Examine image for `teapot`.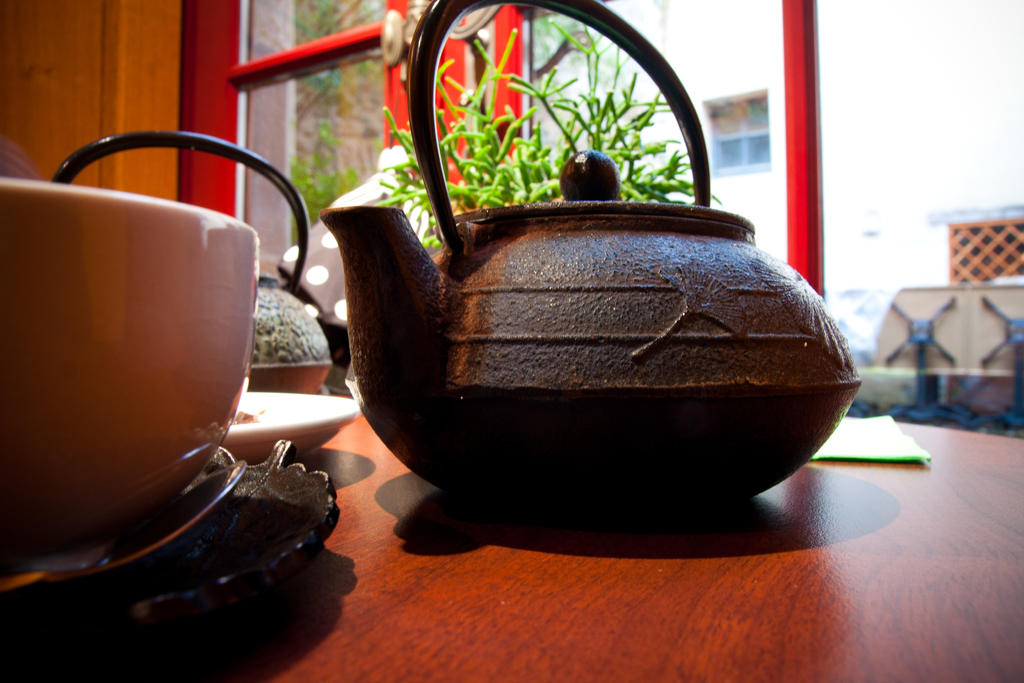
Examination result: [left=322, top=0, right=861, bottom=520].
